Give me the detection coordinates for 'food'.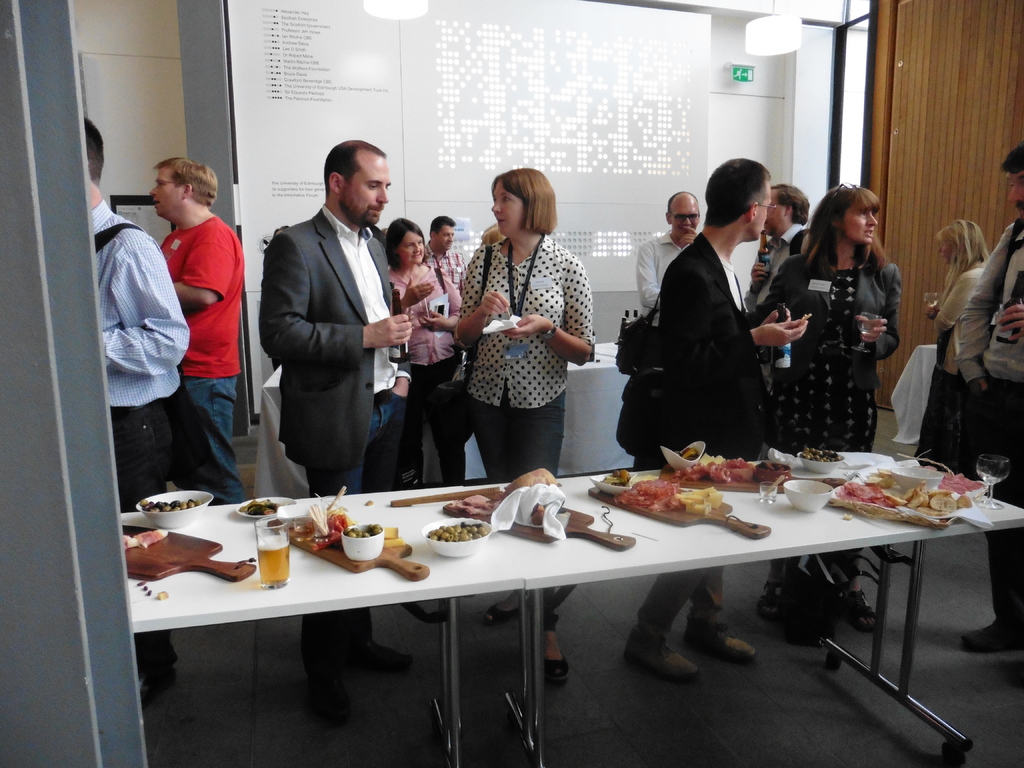
crop(599, 469, 634, 490).
